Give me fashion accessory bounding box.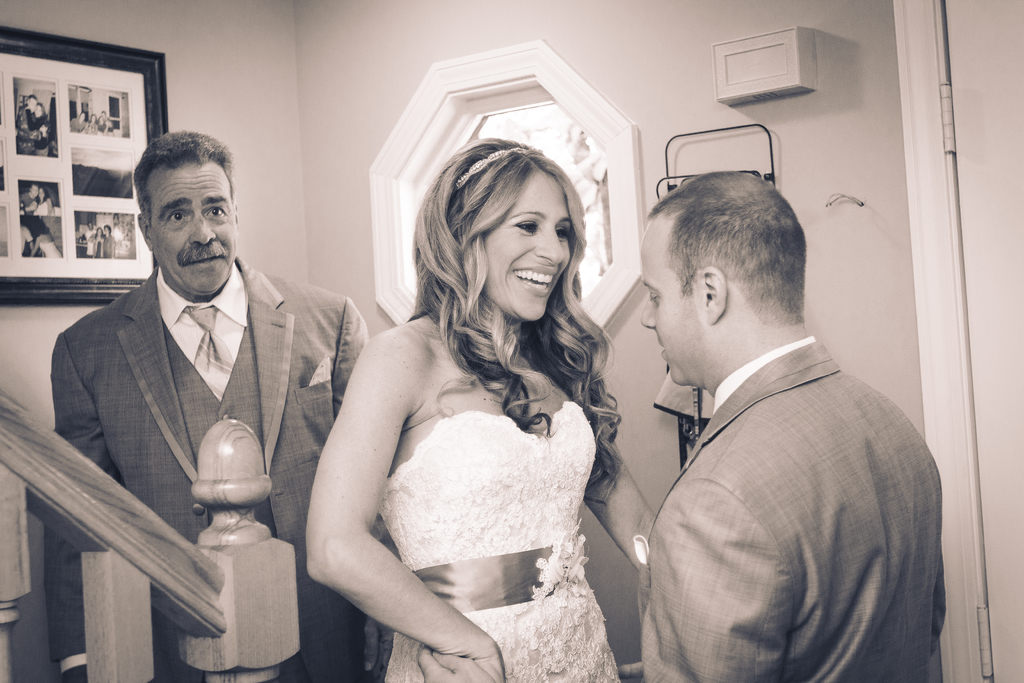
{"left": 454, "top": 145, "right": 535, "bottom": 193}.
